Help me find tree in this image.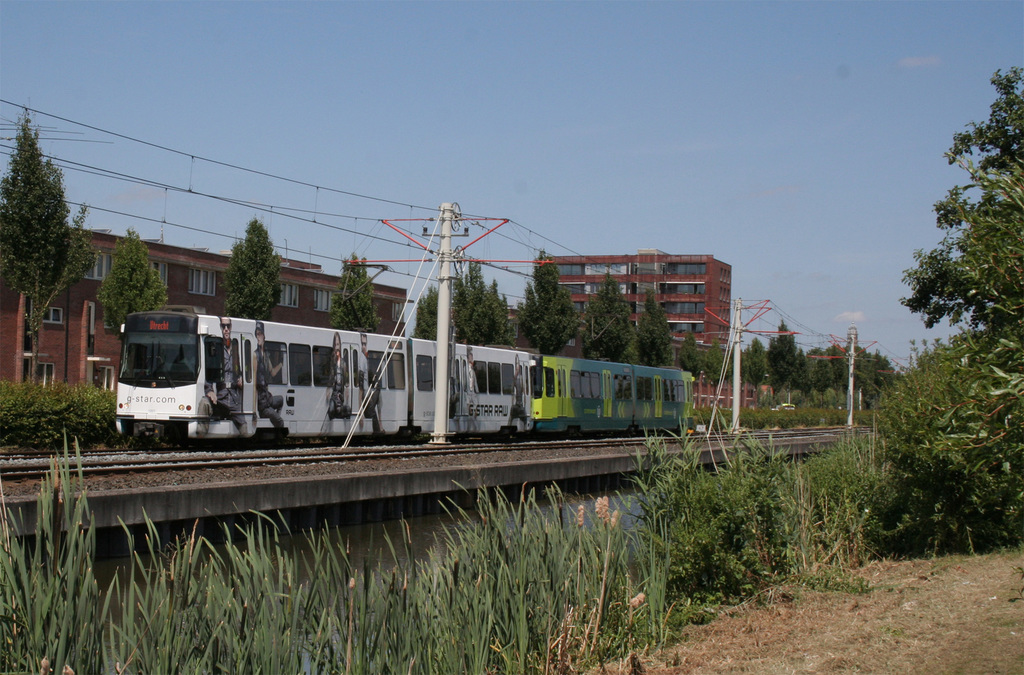
Found it: (left=729, top=343, right=759, bottom=436).
